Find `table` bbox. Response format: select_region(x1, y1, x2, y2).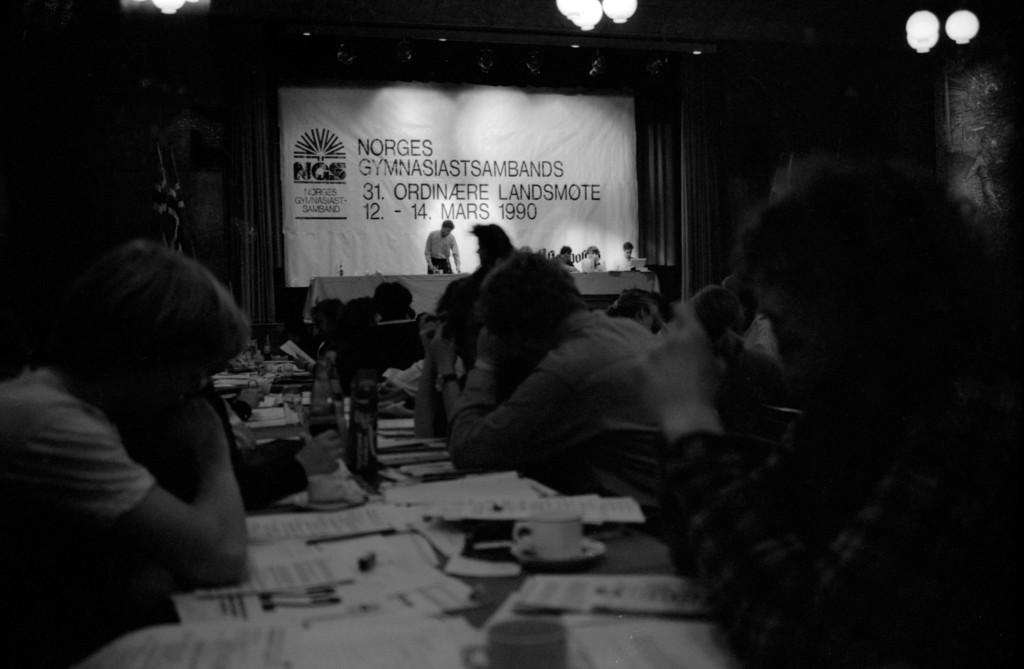
select_region(85, 442, 774, 645).
